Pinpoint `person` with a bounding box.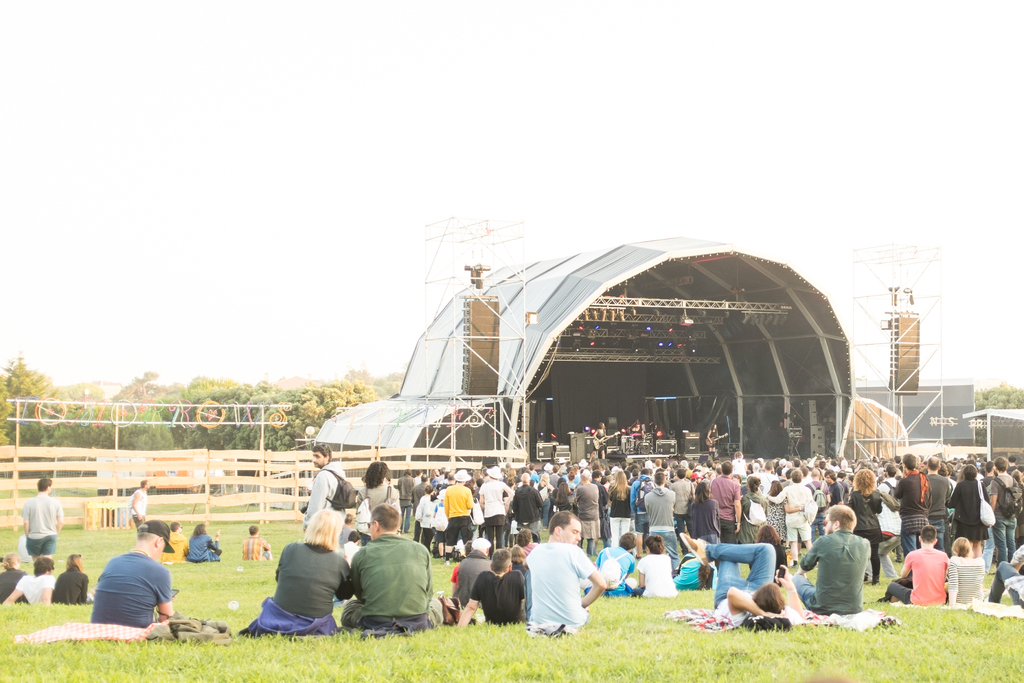
bbox=[1, 553, 58, 608].
